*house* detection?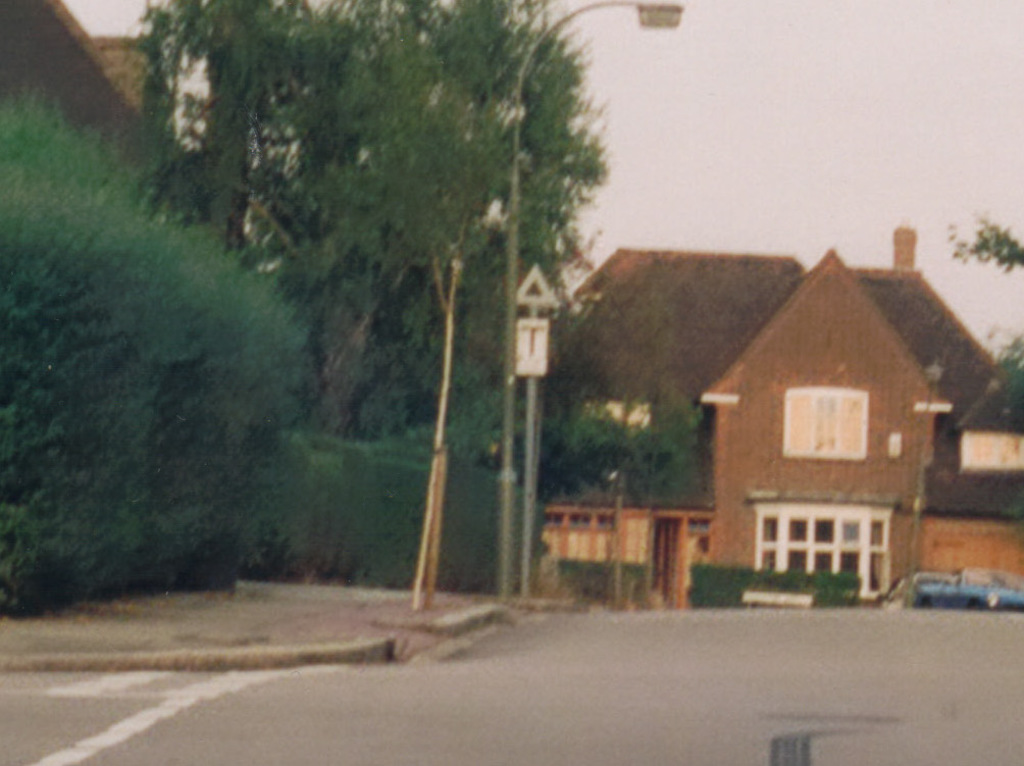
{"x1": 699, "y1": 239, "x2": 1023, "y2": 611}
